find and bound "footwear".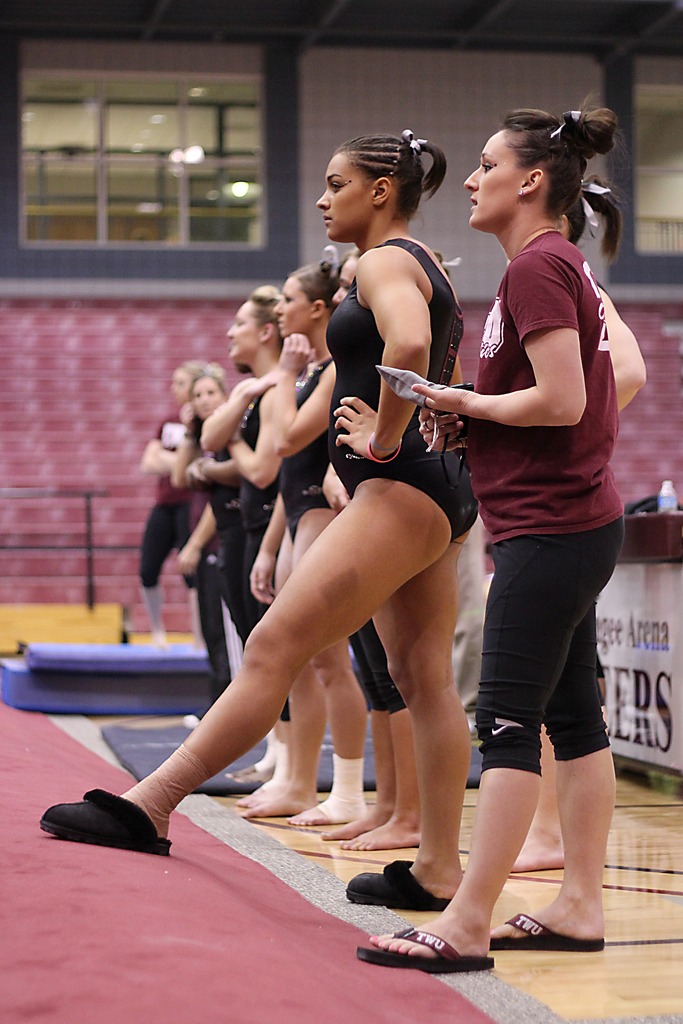
Bound: 45 789 165 859.
